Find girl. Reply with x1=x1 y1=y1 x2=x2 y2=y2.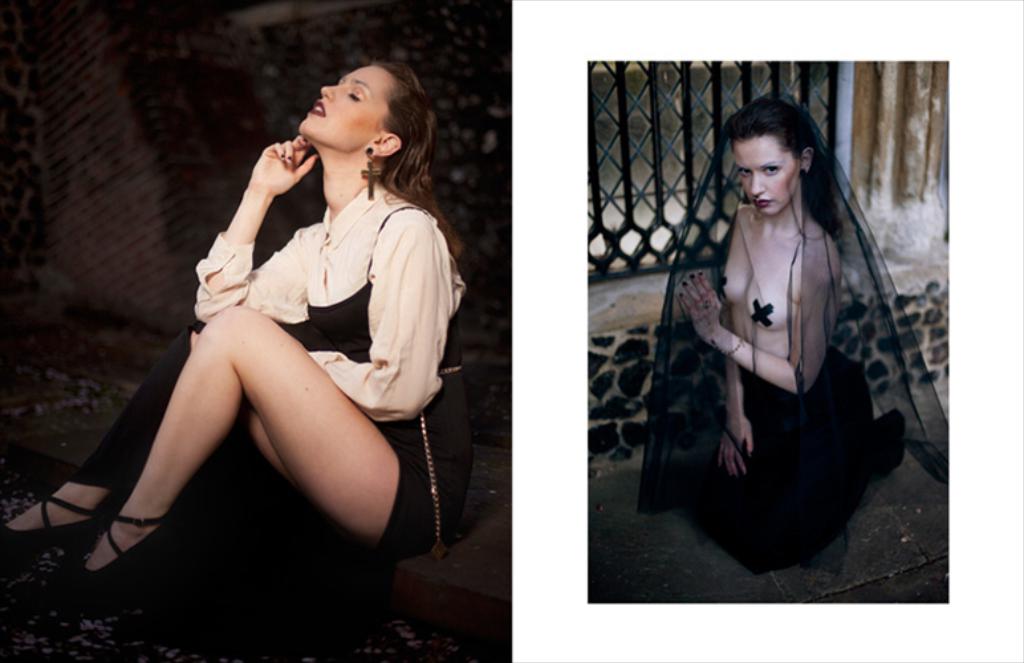
x1=0 y1=58 x2=468 y2=593.
